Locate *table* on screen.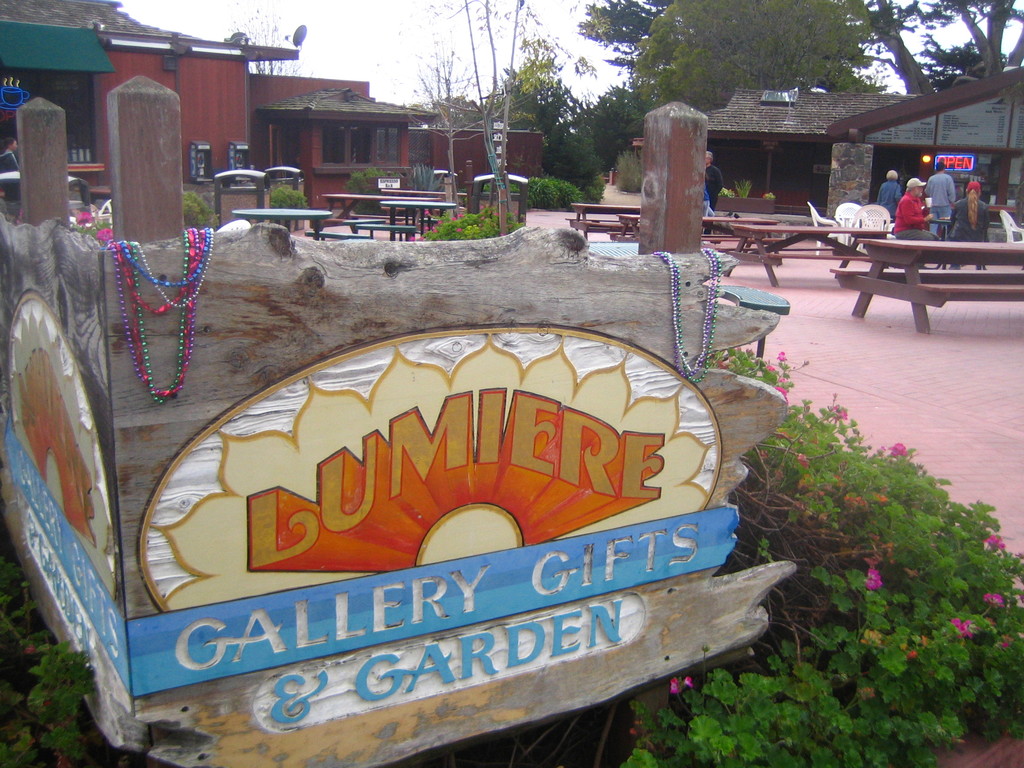
On screen at (378,196,458,243).
